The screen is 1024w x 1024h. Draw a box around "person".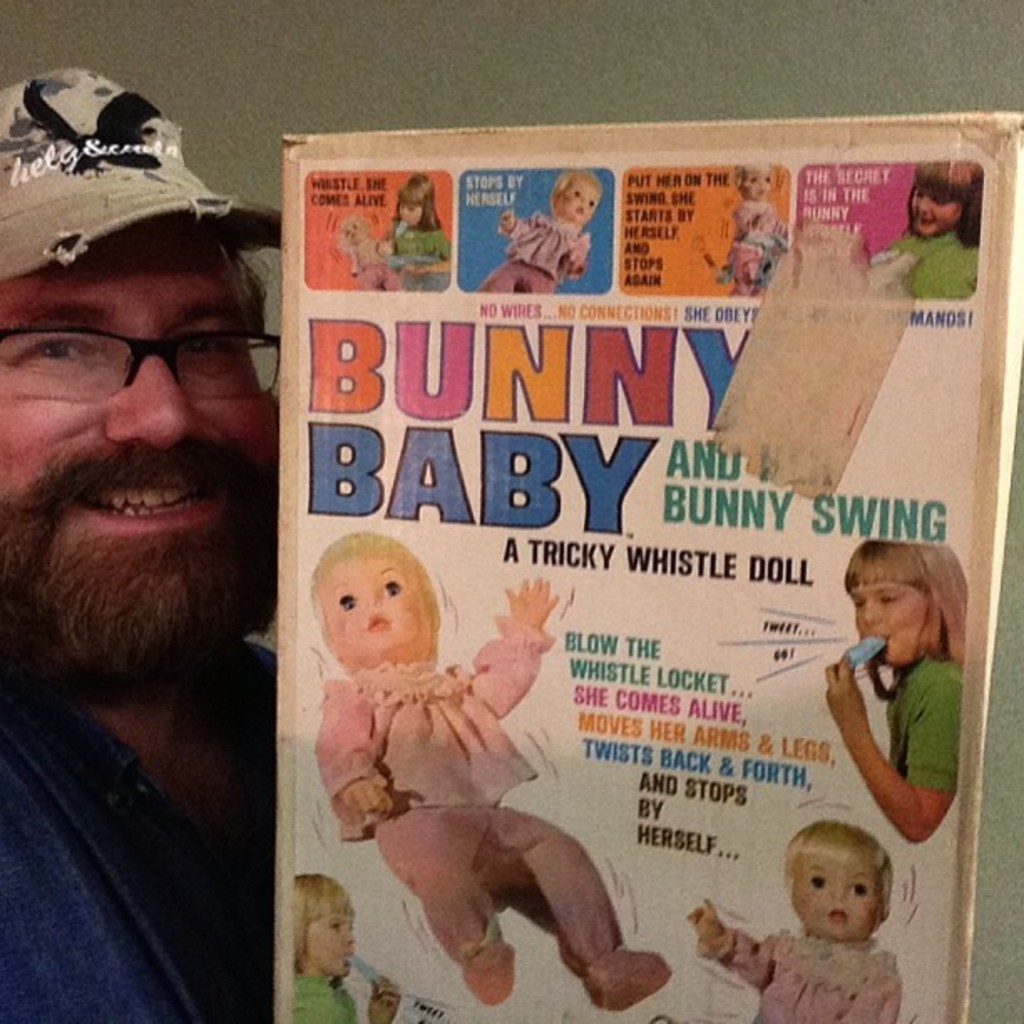
{"left": 696, "top": 169, "right": 793, "bottom": 293}.
